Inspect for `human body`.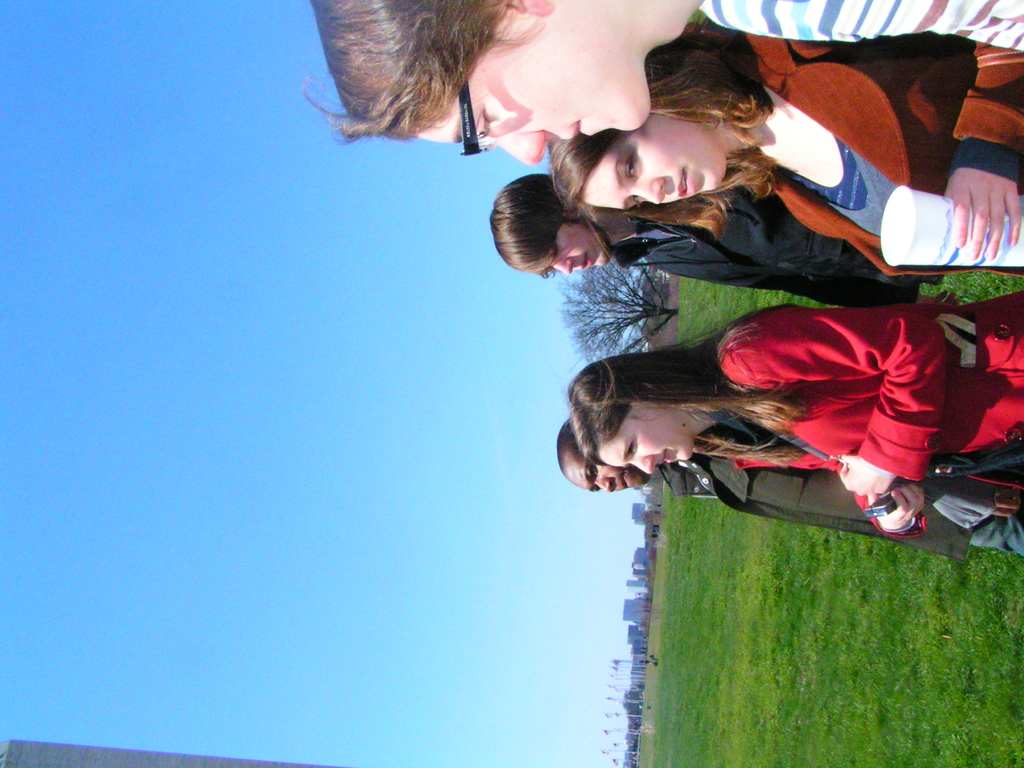
Inspection: region(613, 184, 966, 312).
